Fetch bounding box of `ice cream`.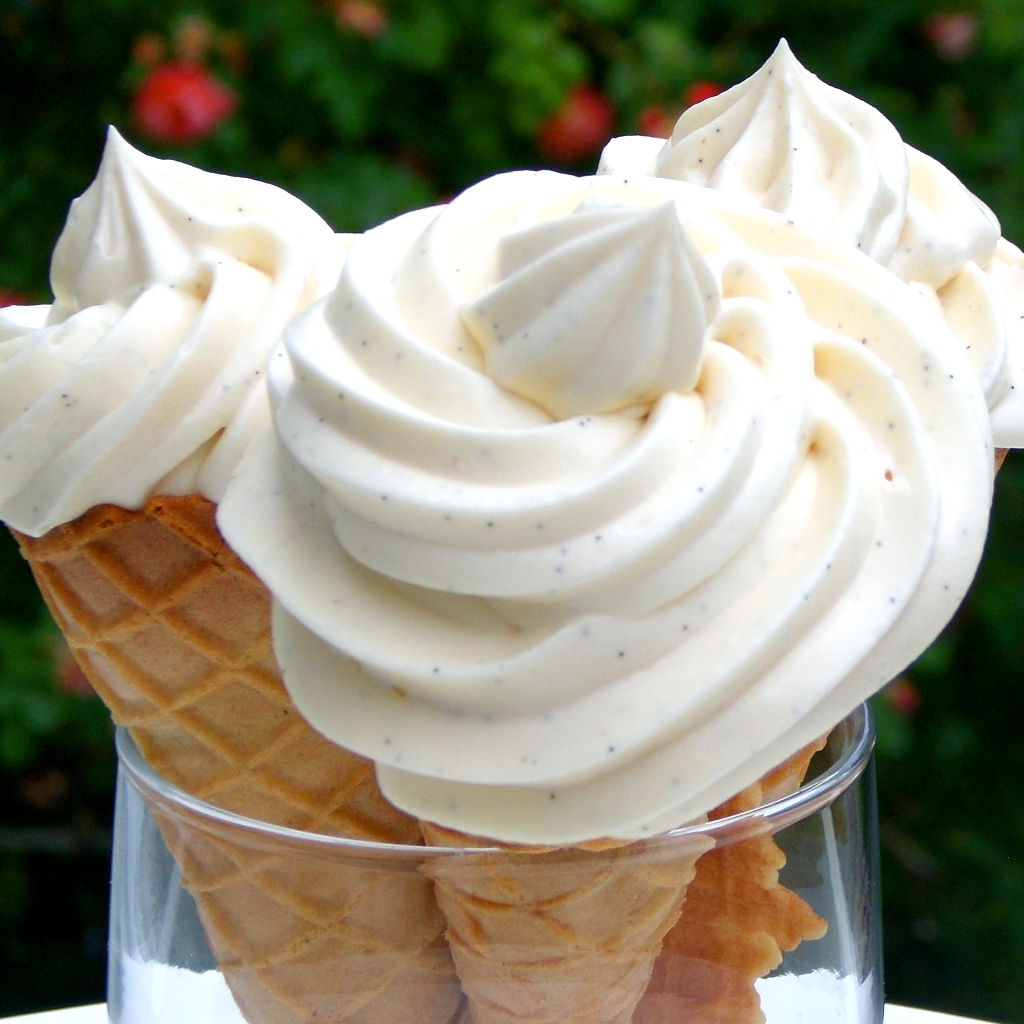
Bbox: bbox=(98, 26, 990, 835).
